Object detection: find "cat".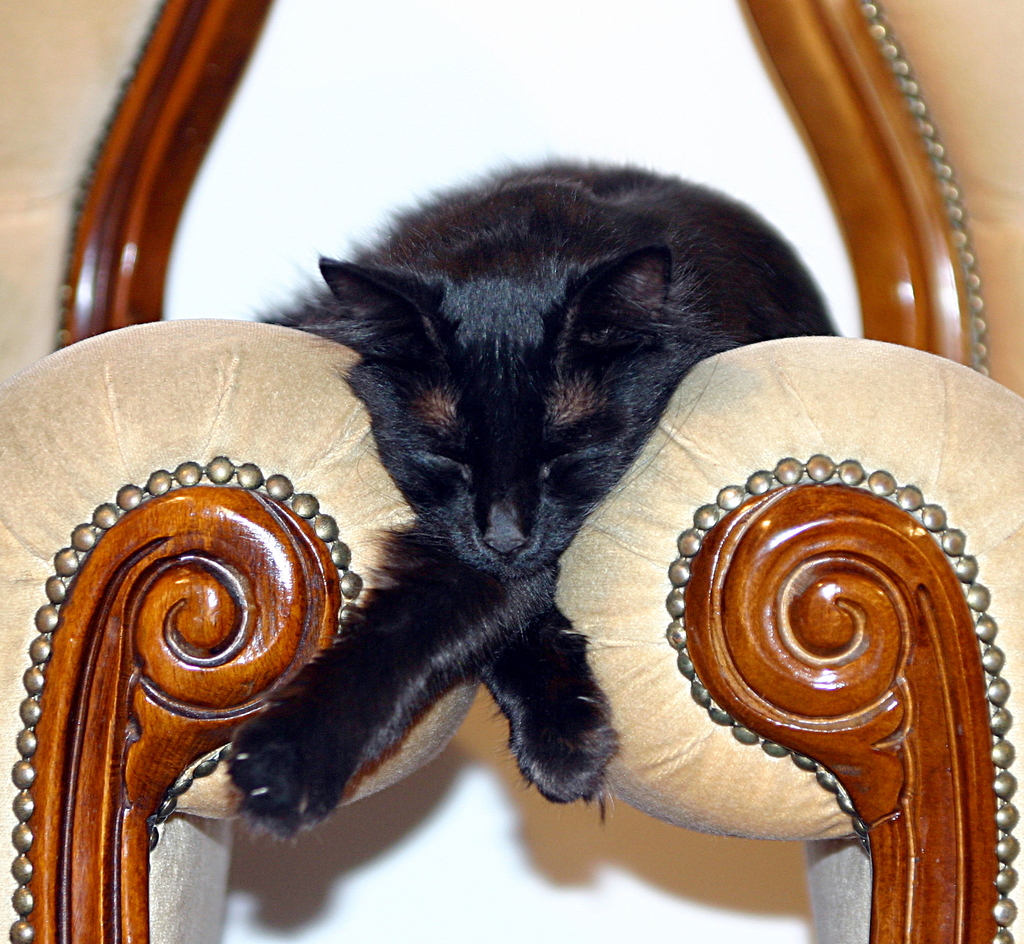
select_region(218, 148, 839, 846).
